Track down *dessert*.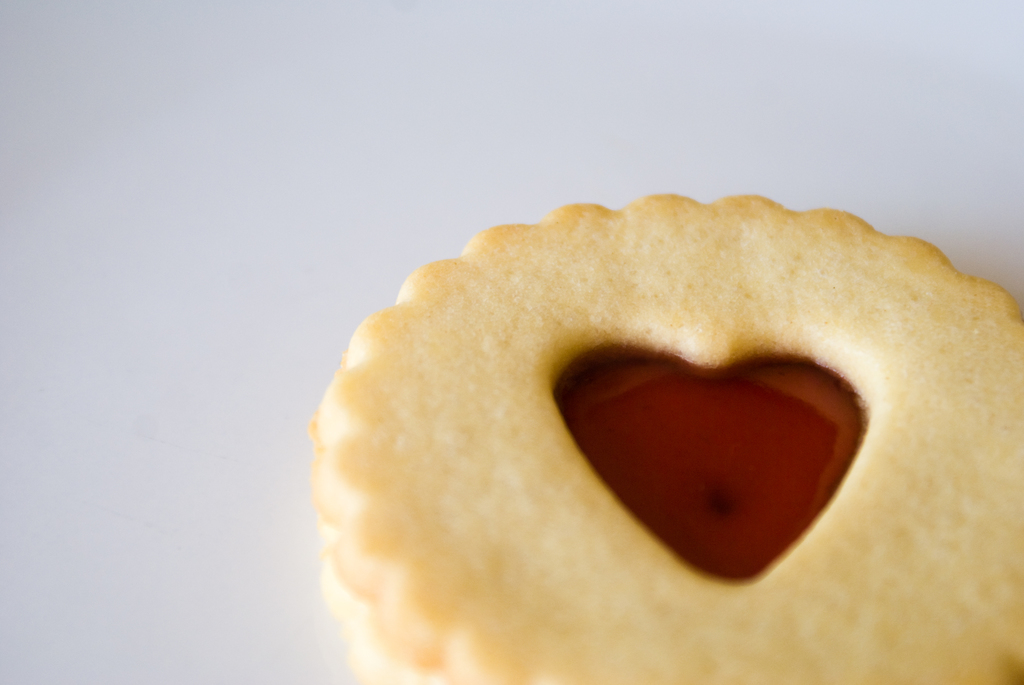
Tracked to pyautogui.locateOnScreen(297, 192, 1023, 684).
